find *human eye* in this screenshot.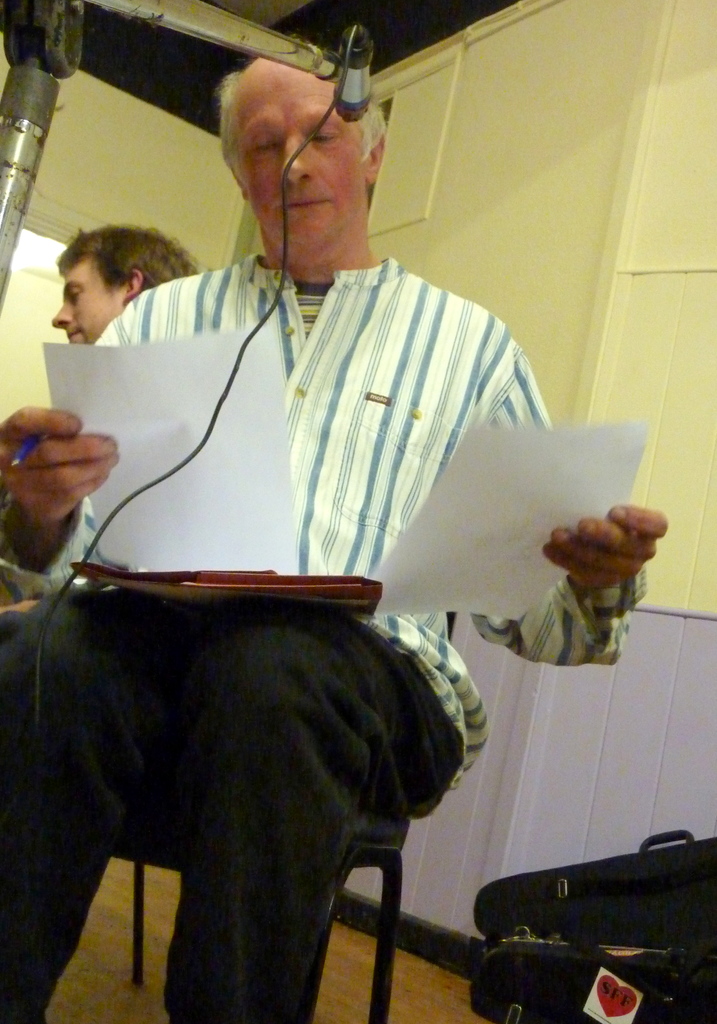
The bounding box for *human eye* is x1=67, y1=289, x2=83, y2=305.
